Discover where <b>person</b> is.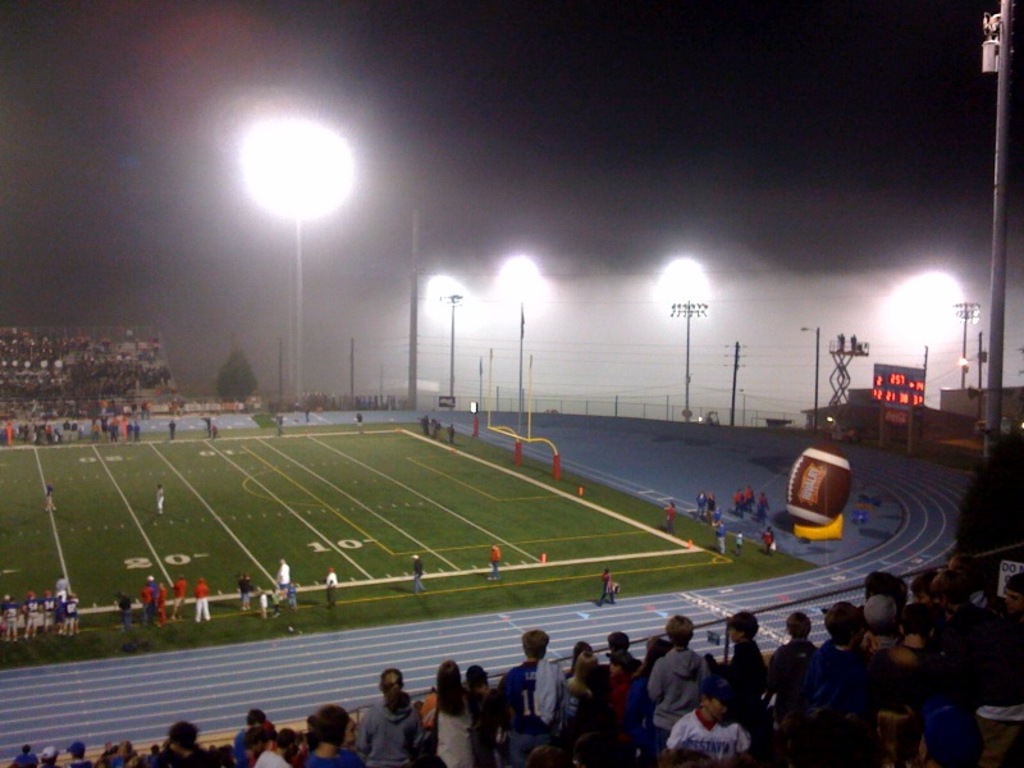
Discovered at [x1=596, y1=568, x2=614, y2=605].
